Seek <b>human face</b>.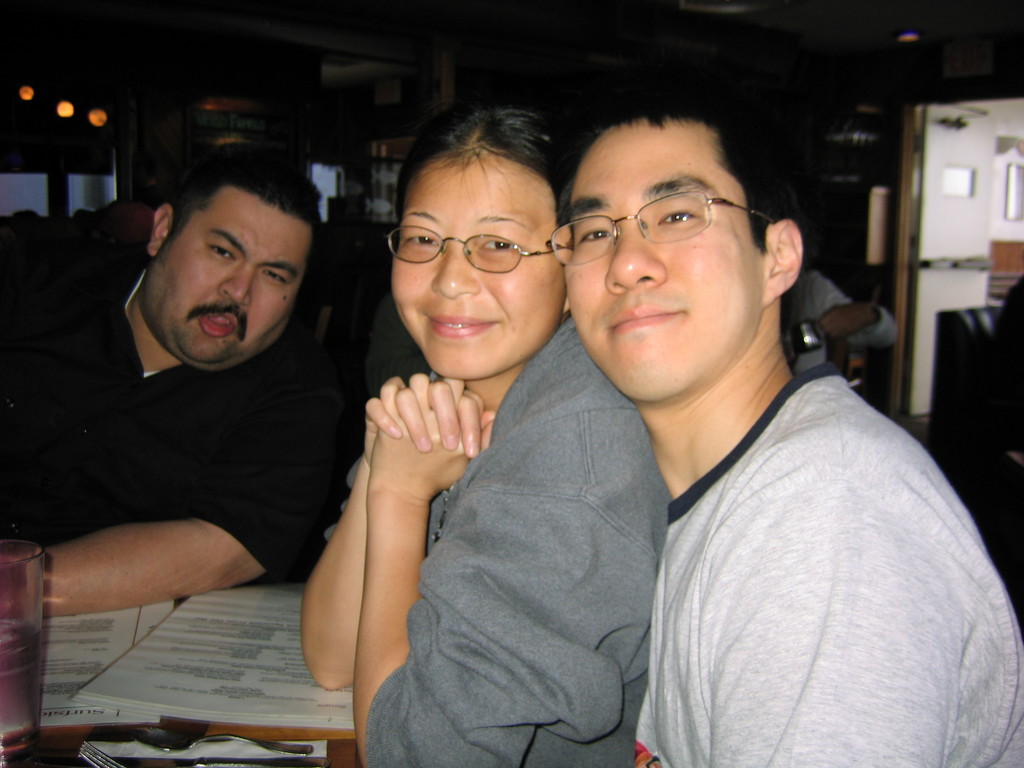
(x1=144, y1=187, x2=306, y2=371).
